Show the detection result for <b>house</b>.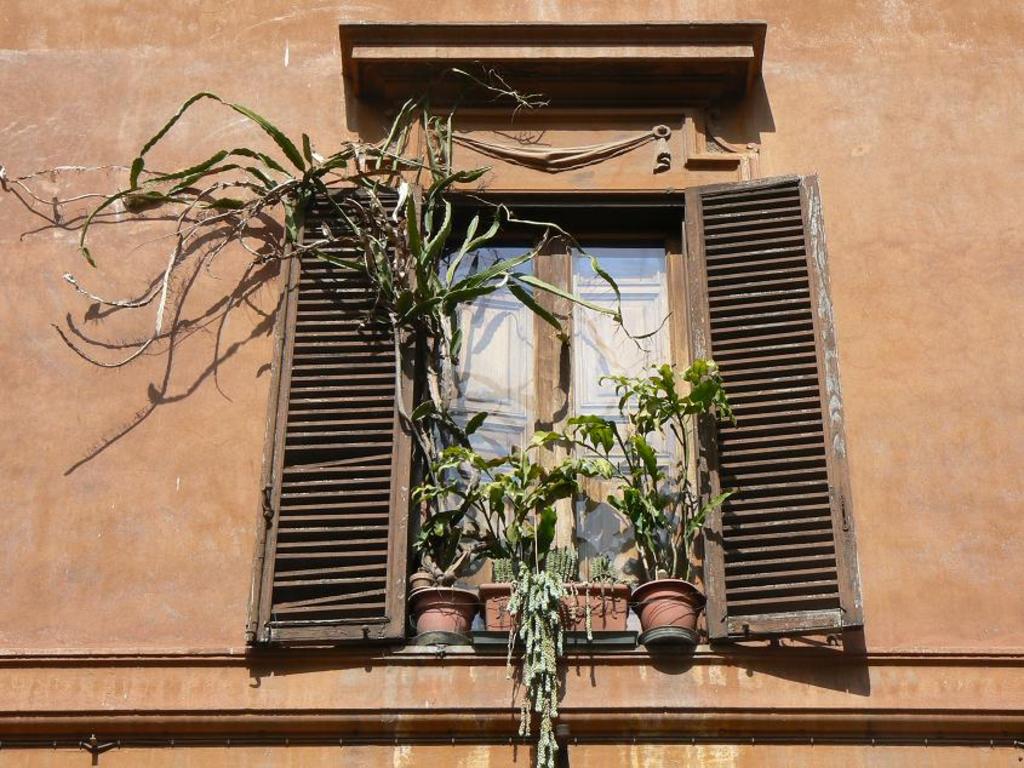
{"left": 0, "top": 0, "right": 1023, "bottom": 767}.
